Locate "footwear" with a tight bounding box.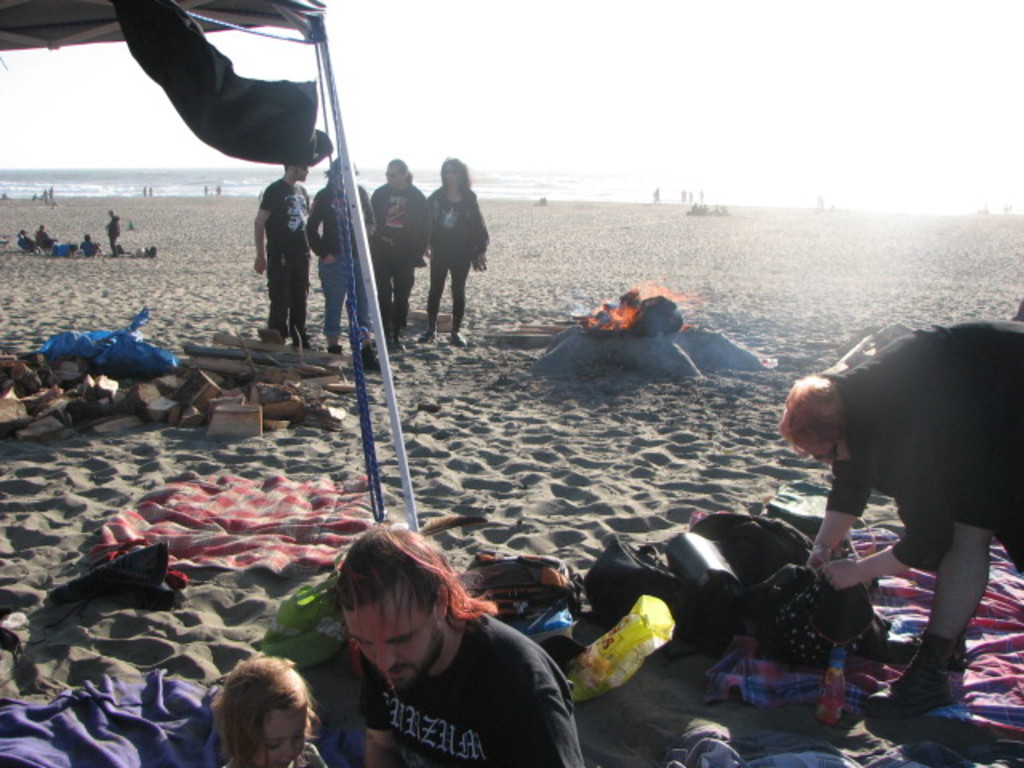
<box>869,618,966,658</box>.
